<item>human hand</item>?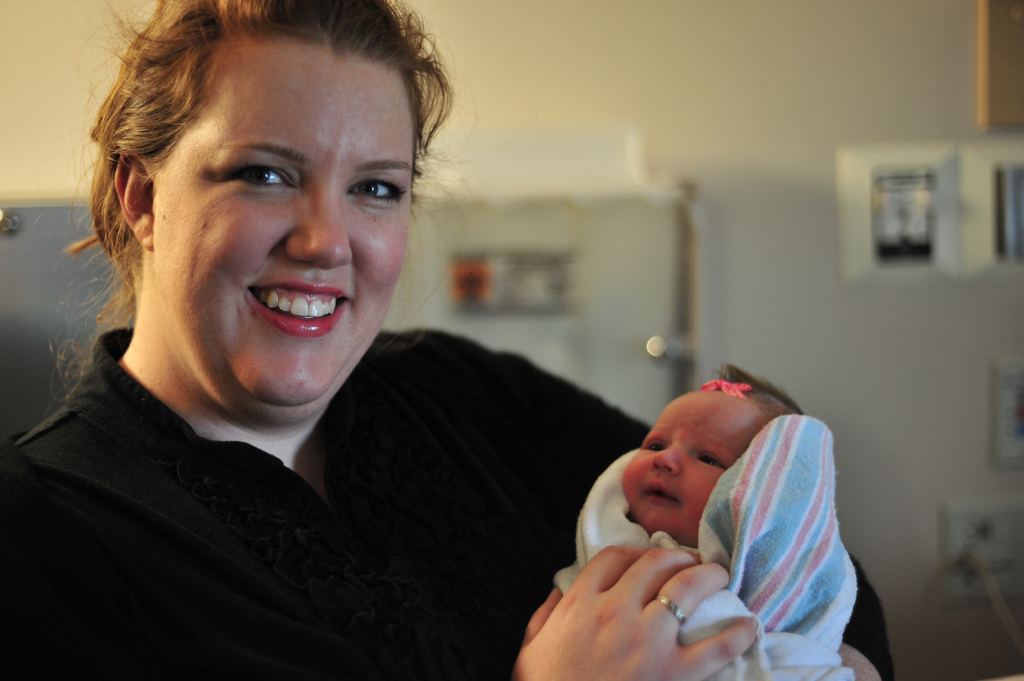
[x1=536, y1=546, x2=766, y2=673]
